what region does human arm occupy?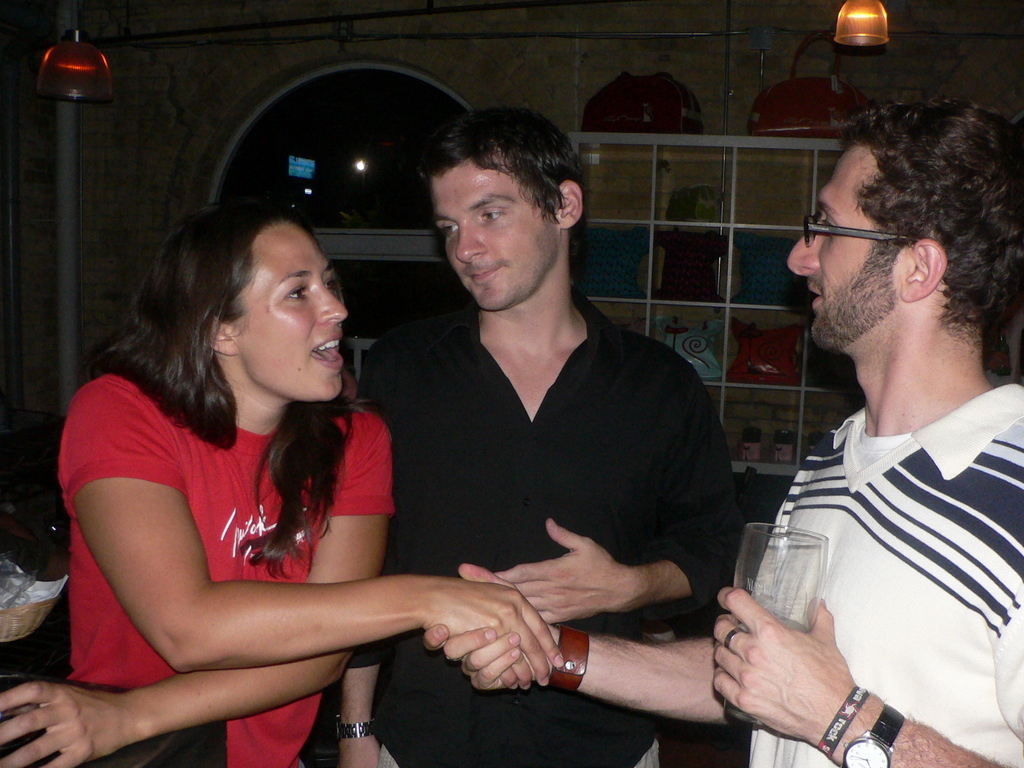
[left=718, top=584, right=1023, bottom=767].
